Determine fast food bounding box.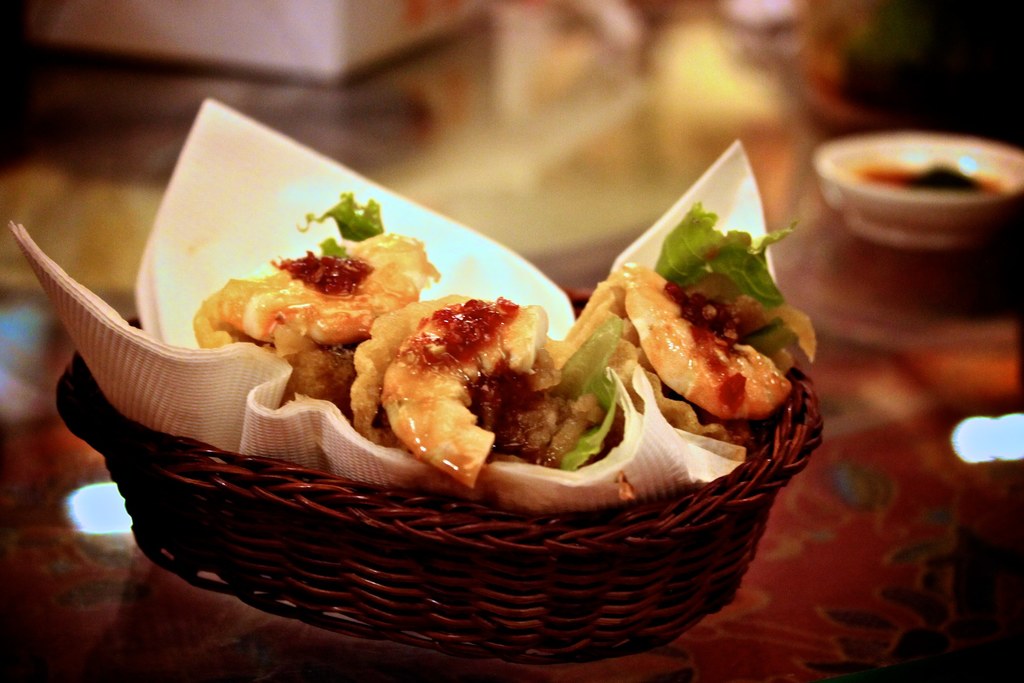
Determined: (x1=343, y1=286, x2=662, y2=507).
